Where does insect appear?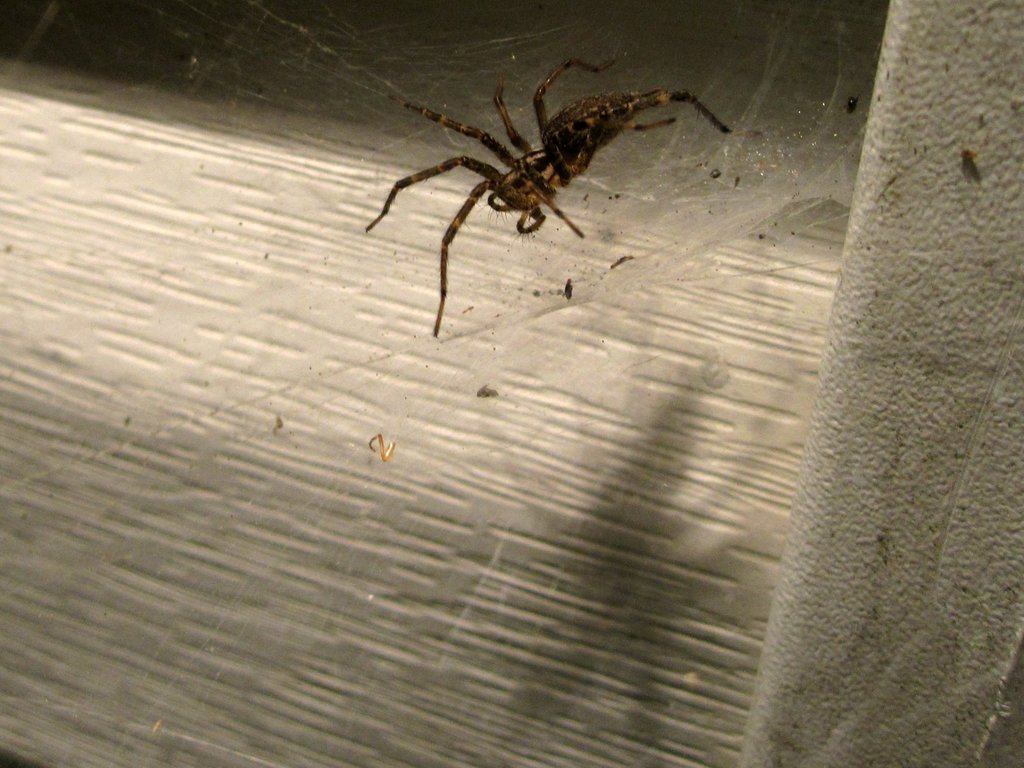
Appears at {"left": 362, "top": 58, "right": 749, "bottom": 353}.
